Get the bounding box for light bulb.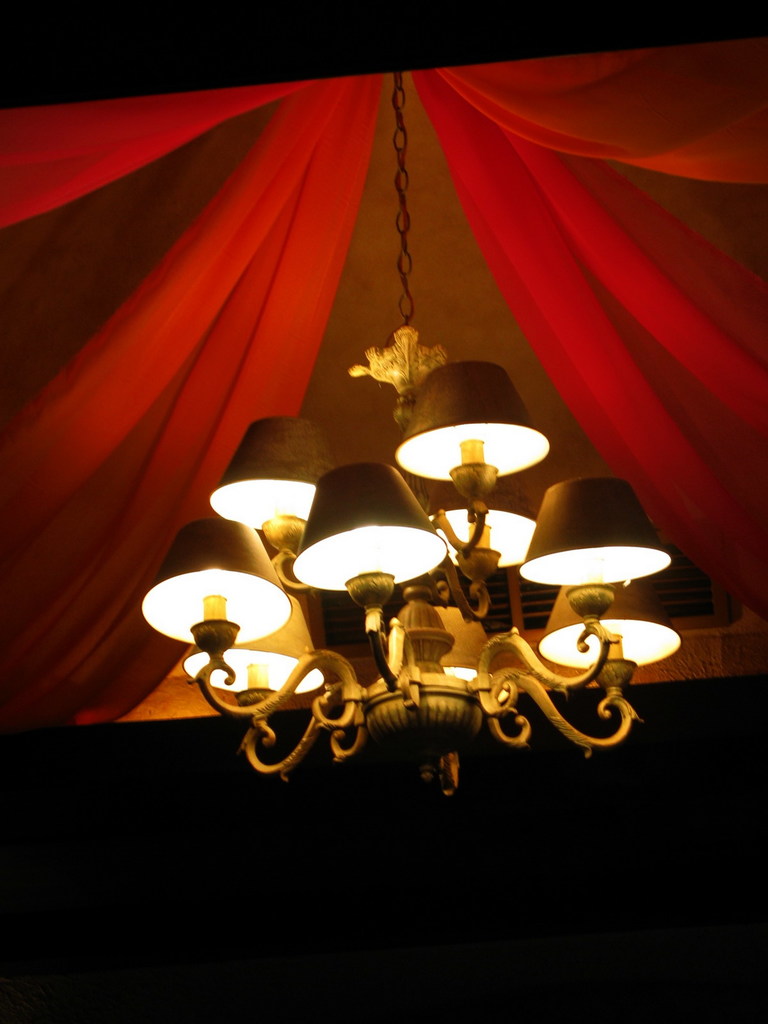
465, 511, 495, 548.
